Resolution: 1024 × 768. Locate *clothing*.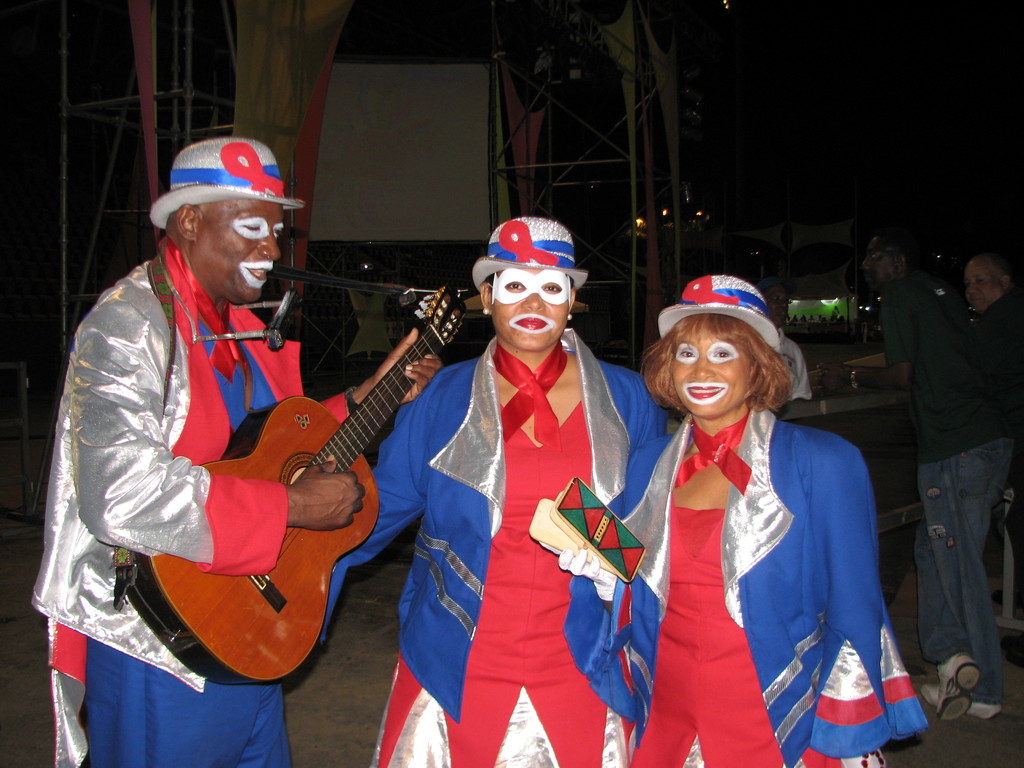
bbox=(321, 328, 669, 767).
